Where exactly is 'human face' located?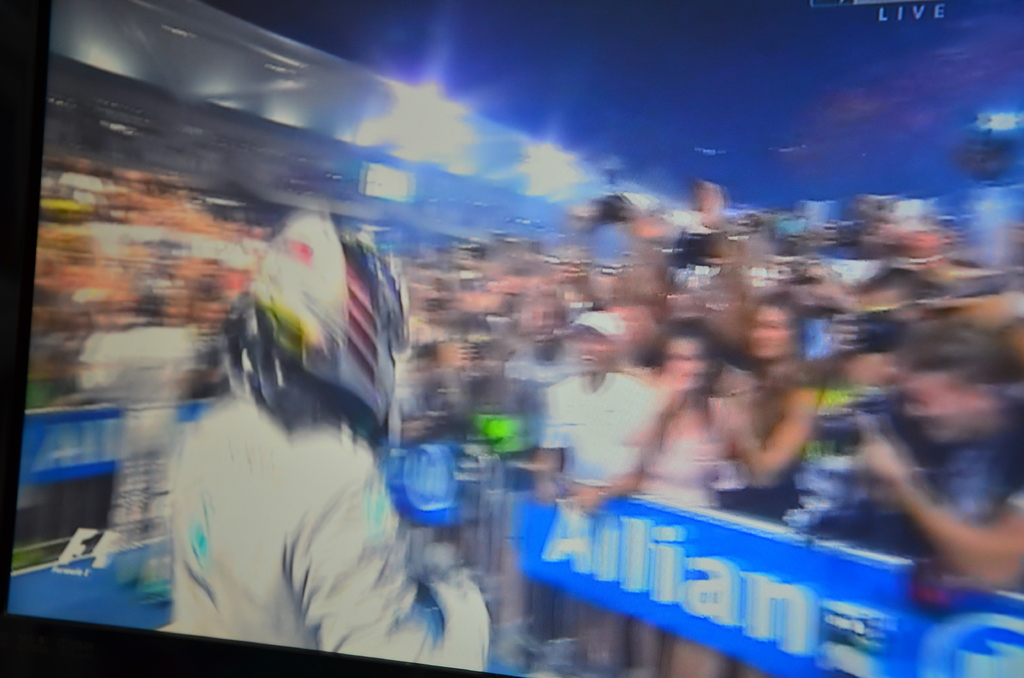
Its bounding box is select_region(751, 303, 792, 356).
